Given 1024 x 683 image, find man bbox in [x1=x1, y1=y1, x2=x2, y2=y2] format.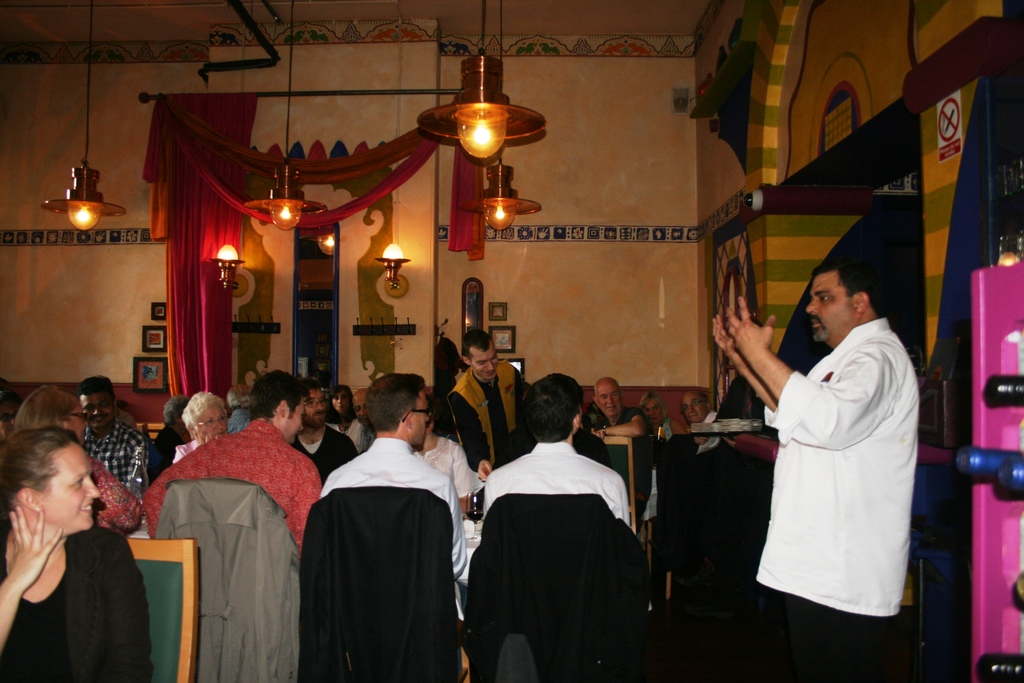
[x1=742, y1=231, x2=934, y2=650].
